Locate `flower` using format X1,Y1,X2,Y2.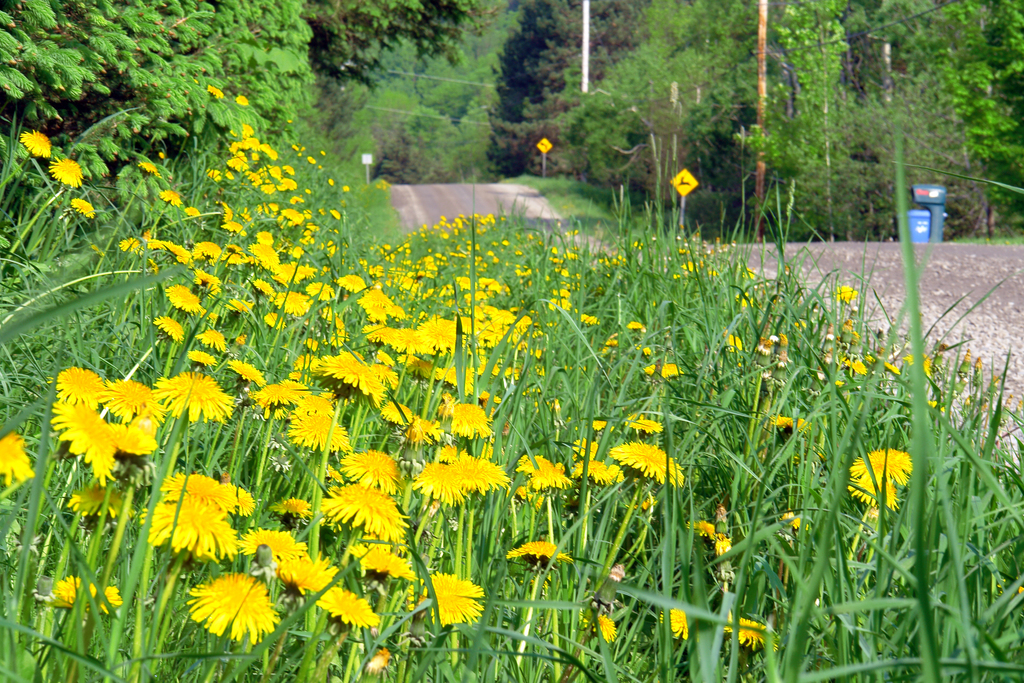
68,194,100,224.
